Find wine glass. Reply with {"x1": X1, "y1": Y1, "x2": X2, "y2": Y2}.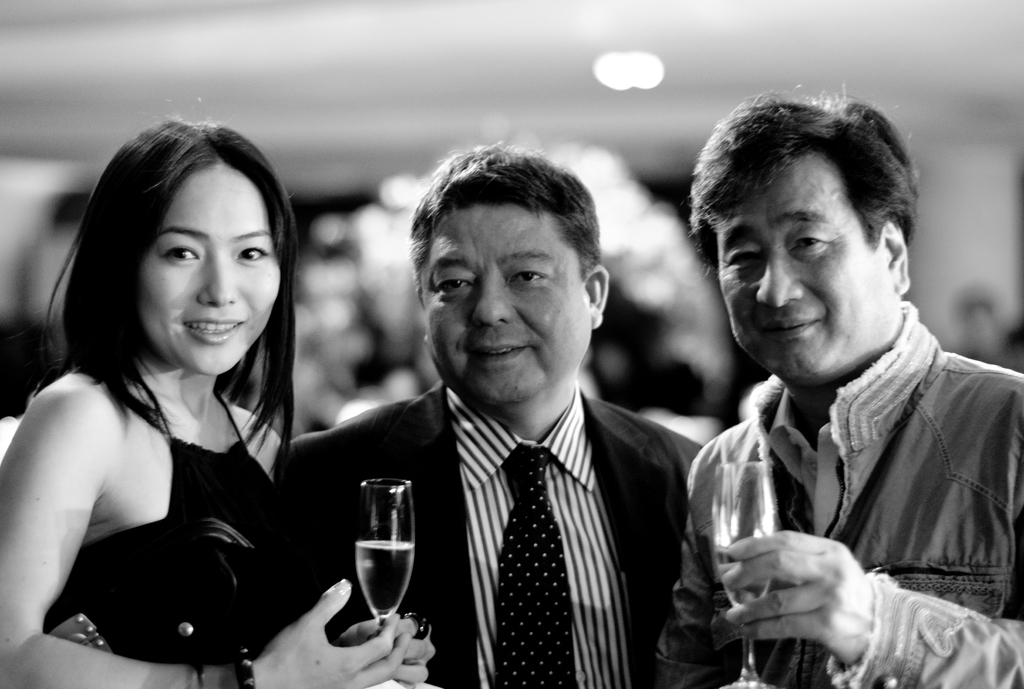
{"x1": 353, "y1": 478, "x2": 416, "y2": 636}.
